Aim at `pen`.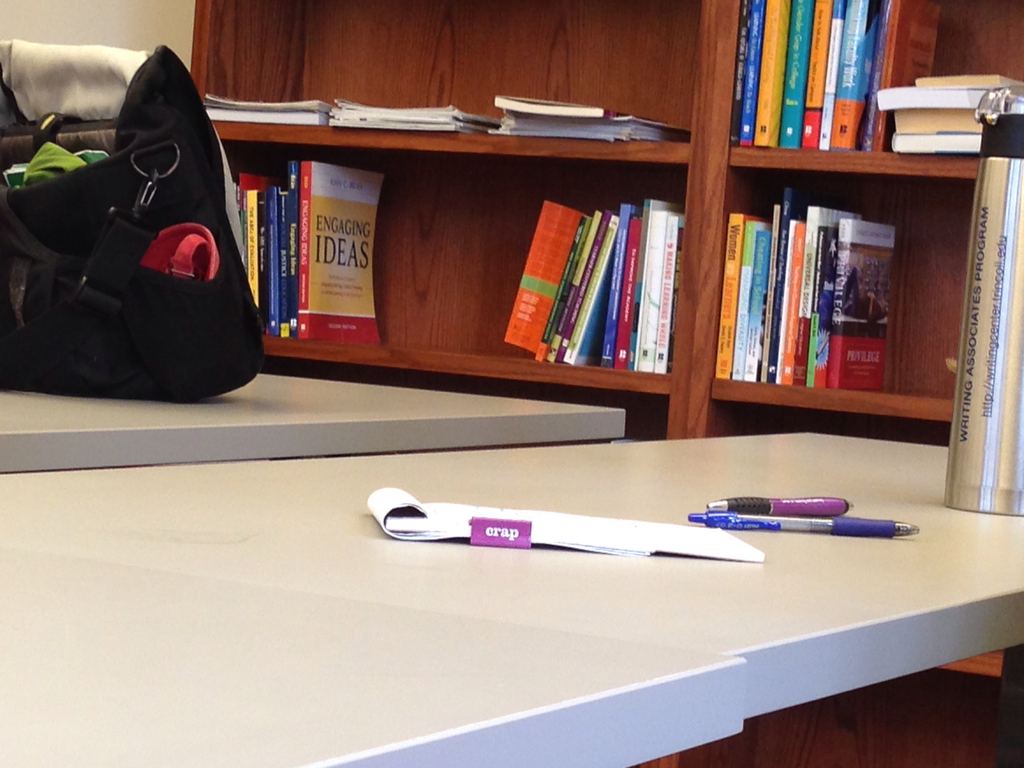
Aimed at <bbox>684, 513, 924, 534</bbox>.
